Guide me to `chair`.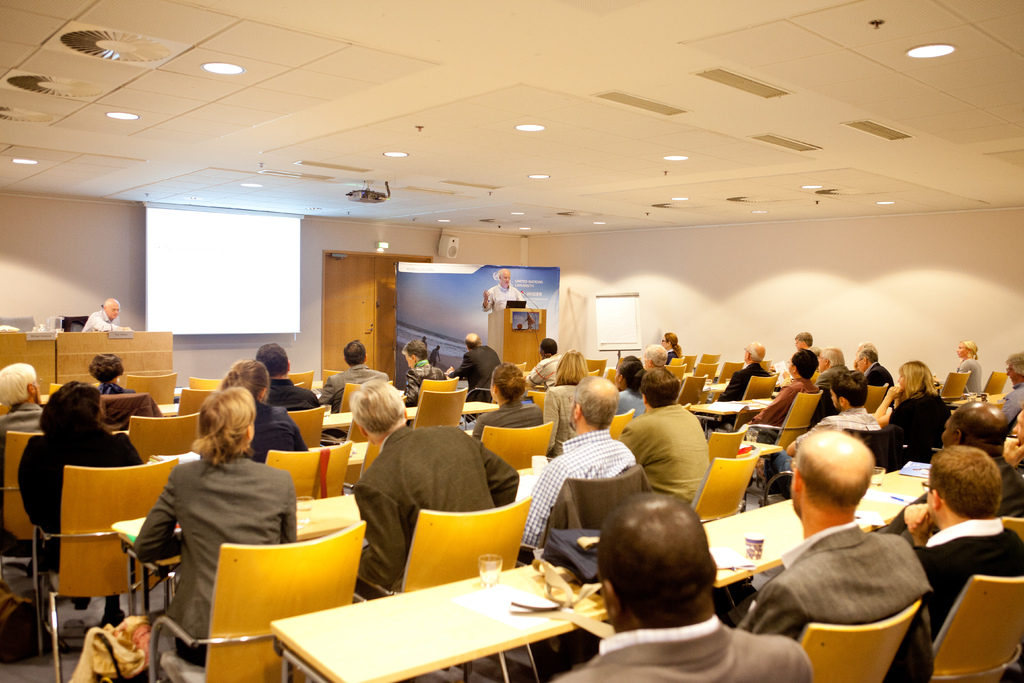
Guidance: [181,390,210,418].
